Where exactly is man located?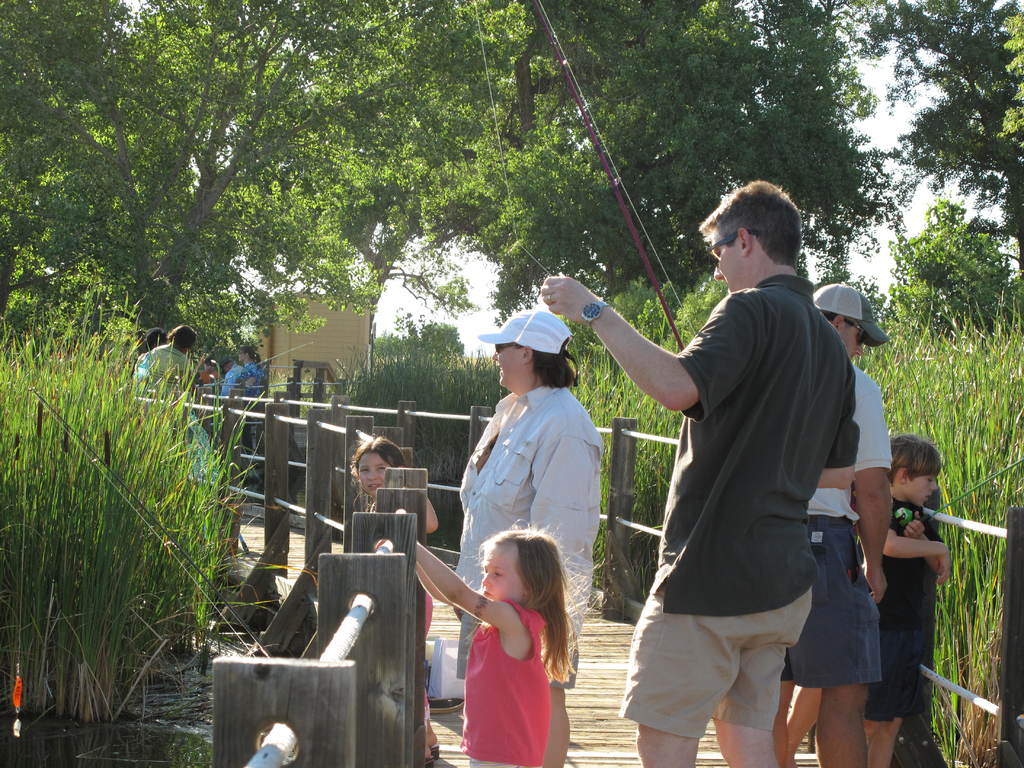
Its bounding box is BBox(220, 358, 244, 400).
